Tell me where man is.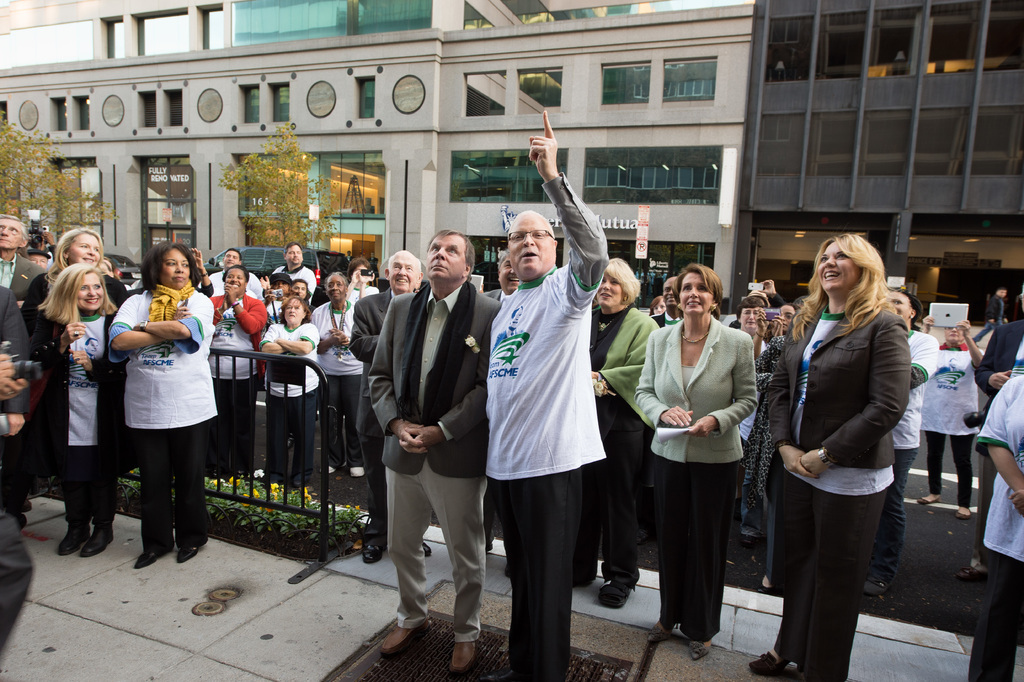
man is at box(652, 277, 691, 326).
